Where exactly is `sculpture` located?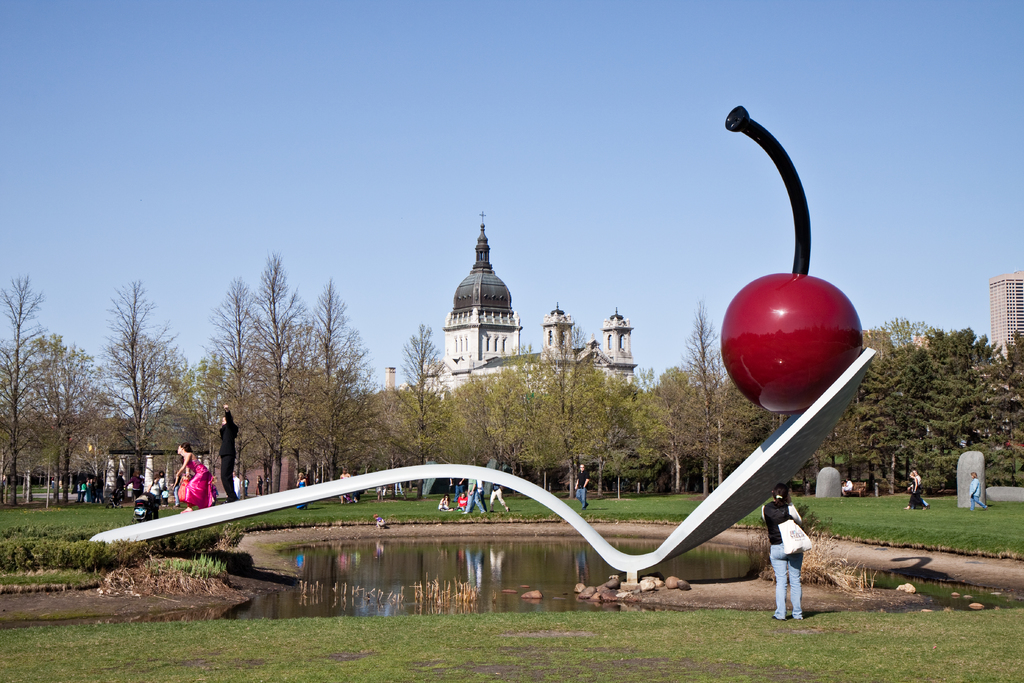
Its bounding box is crop(88, 108, 874, 570).
